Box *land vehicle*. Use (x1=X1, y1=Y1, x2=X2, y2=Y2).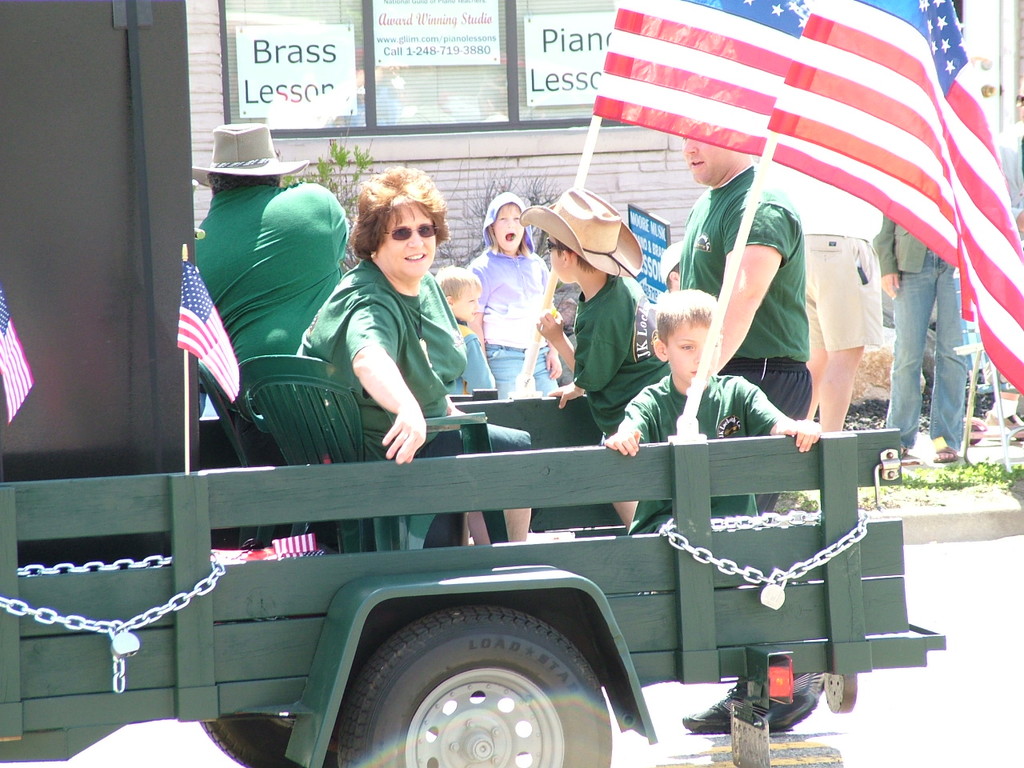
(x1=63, y1=378, x2=948, y2=759).
